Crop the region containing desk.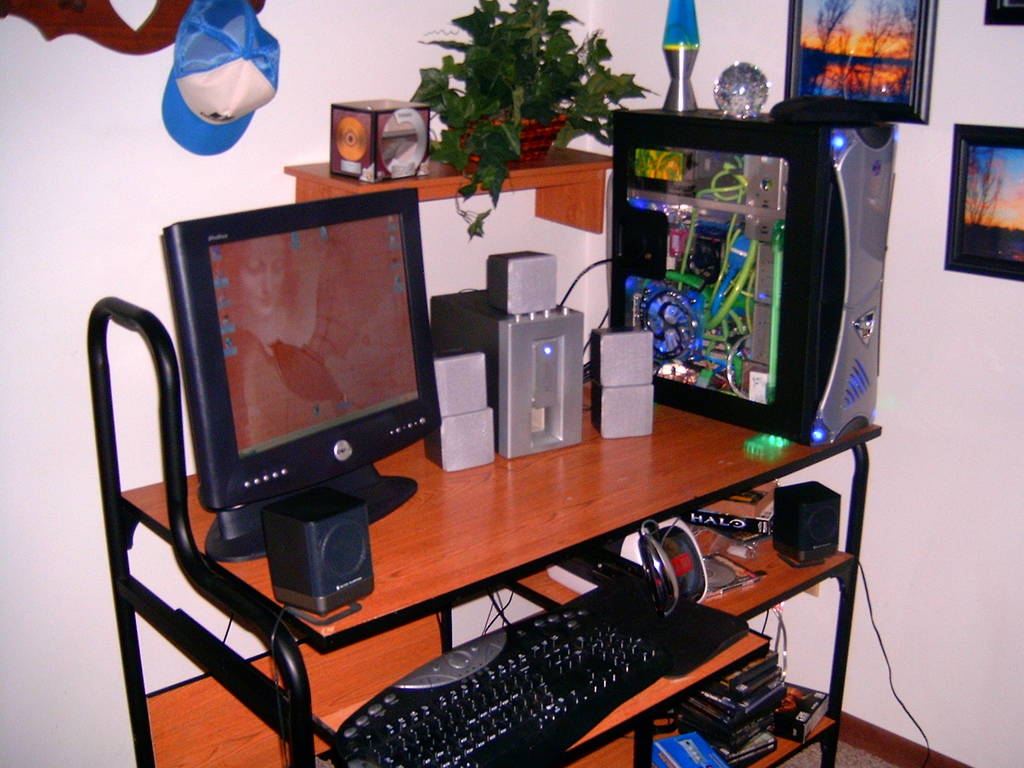
Crop region: bbox=(90, 303, 879, 767).
